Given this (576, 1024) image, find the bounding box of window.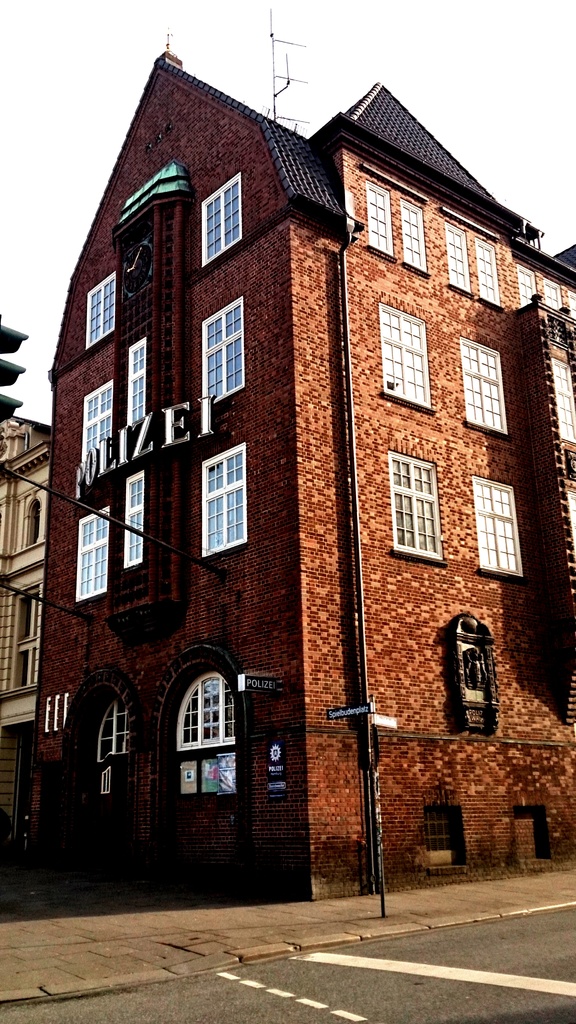
region(363, 182, 398, 260).
